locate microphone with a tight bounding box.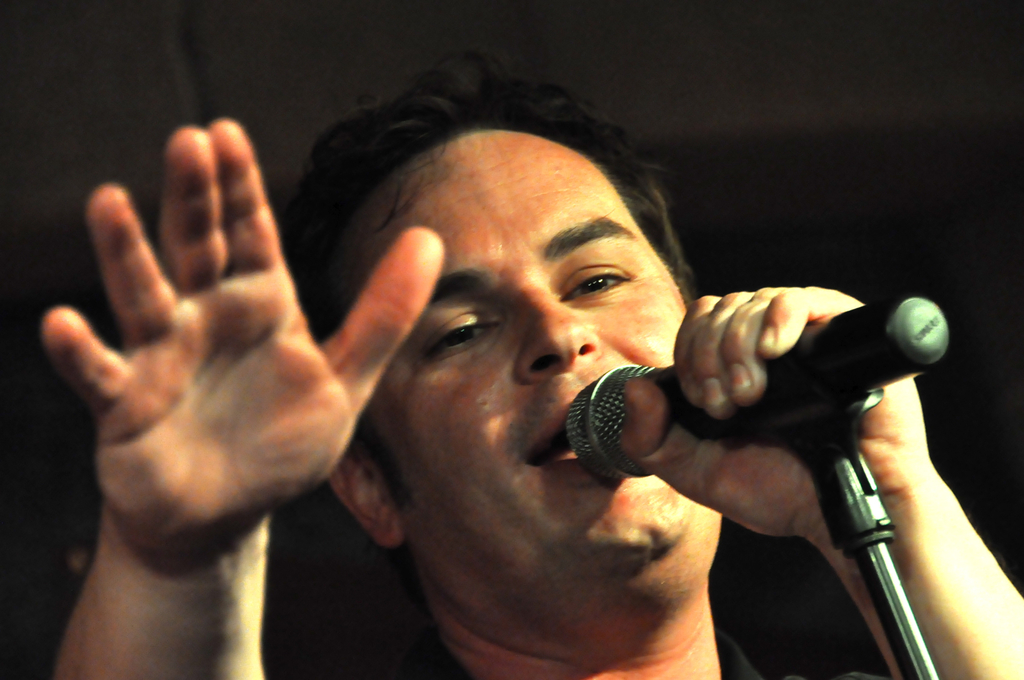
(left=555, top=282, right=908, bottom=498).
